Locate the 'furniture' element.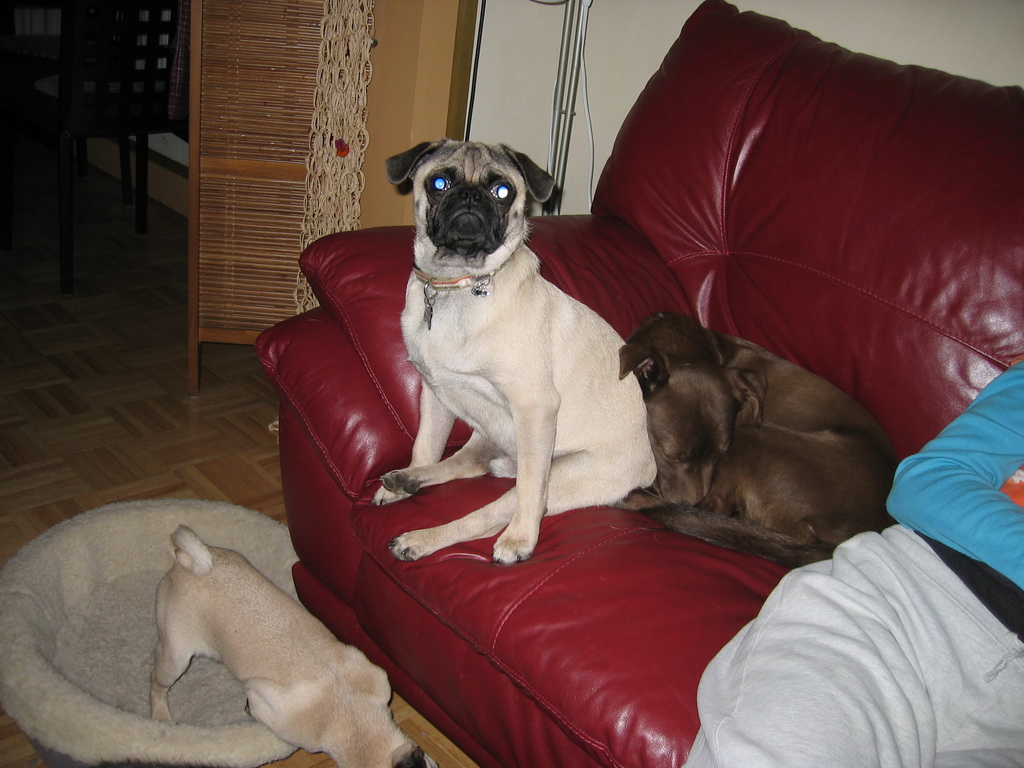
Element bbox: bbox=(255, 0, 1023, 767).
